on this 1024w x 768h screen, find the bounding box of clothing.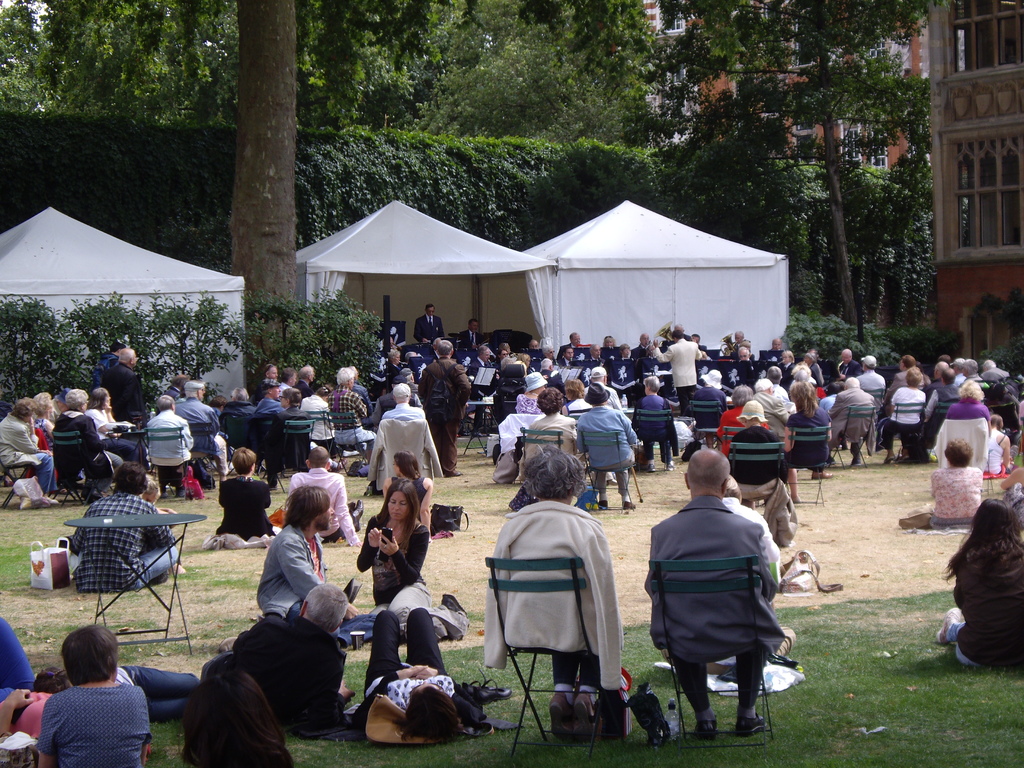
Bounding box: [927,464,988,526].
